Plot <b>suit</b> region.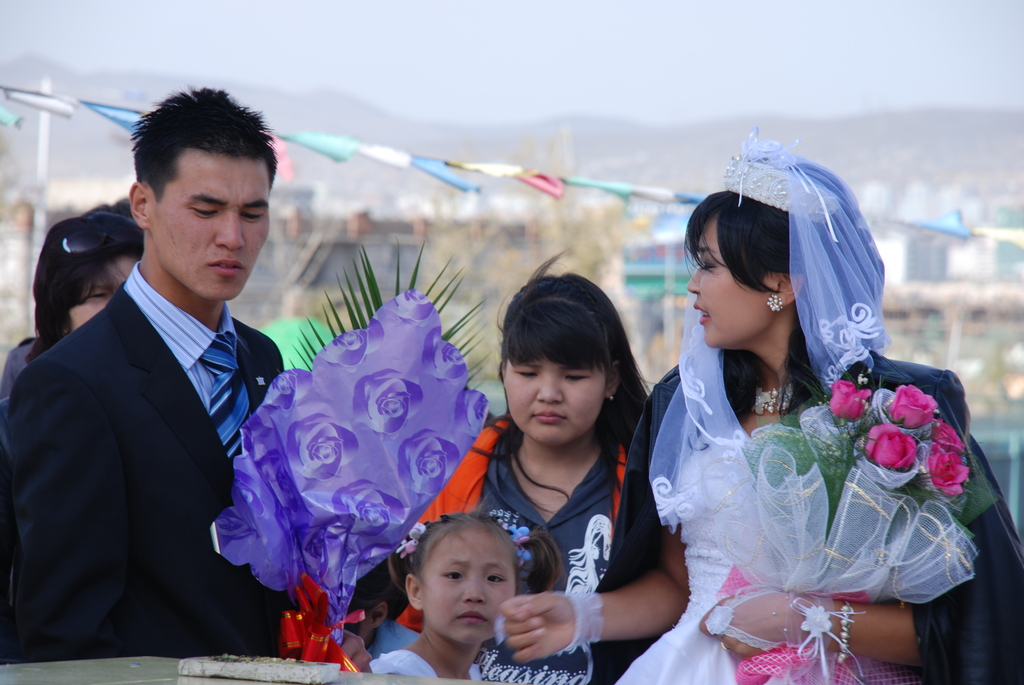
Plotted at 9 164 301 670.
